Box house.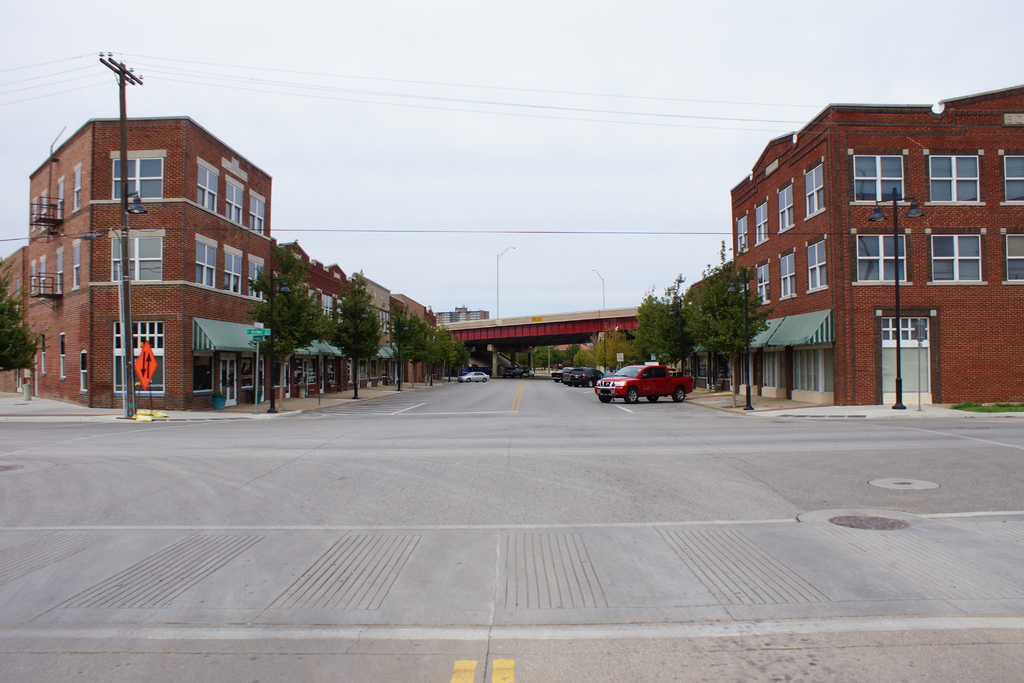
l=430, t=310, r=495, b=347.
